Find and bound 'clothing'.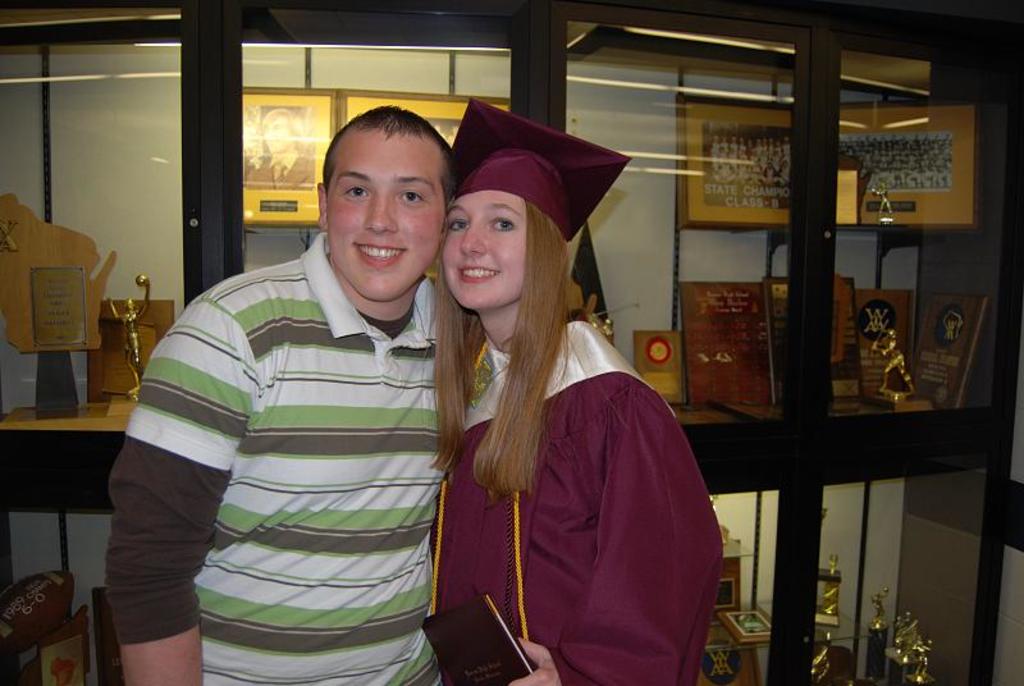
Bound: 868,183,890,221.
